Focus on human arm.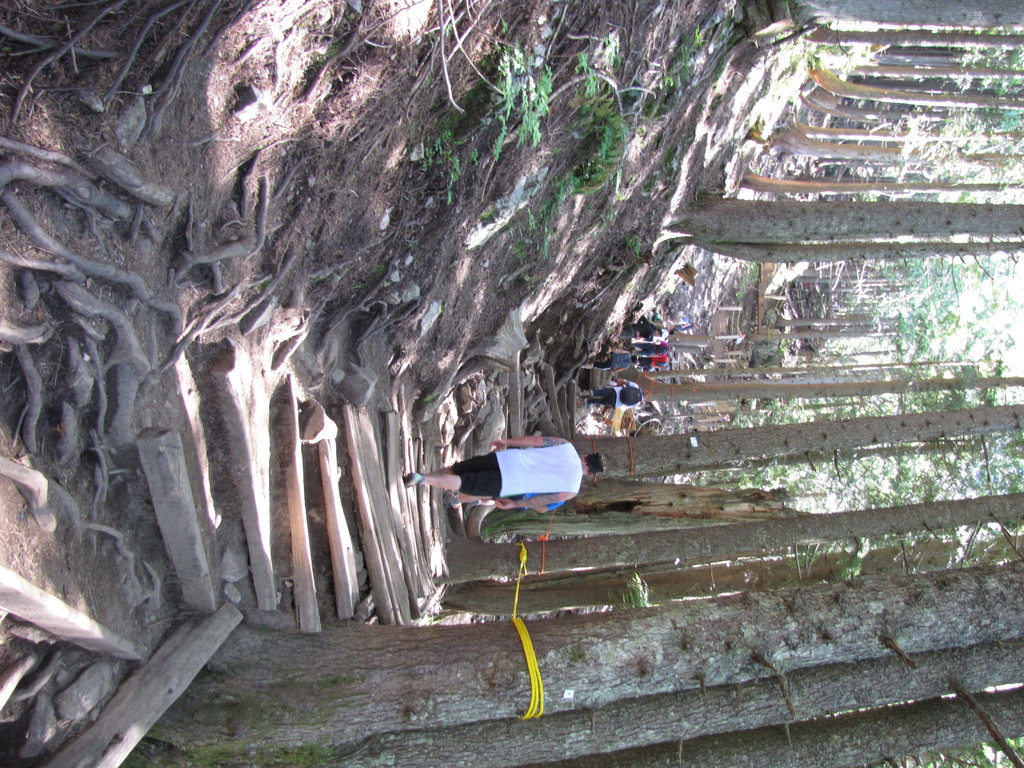
Focused at BBox(615, 380, 642, 389).
